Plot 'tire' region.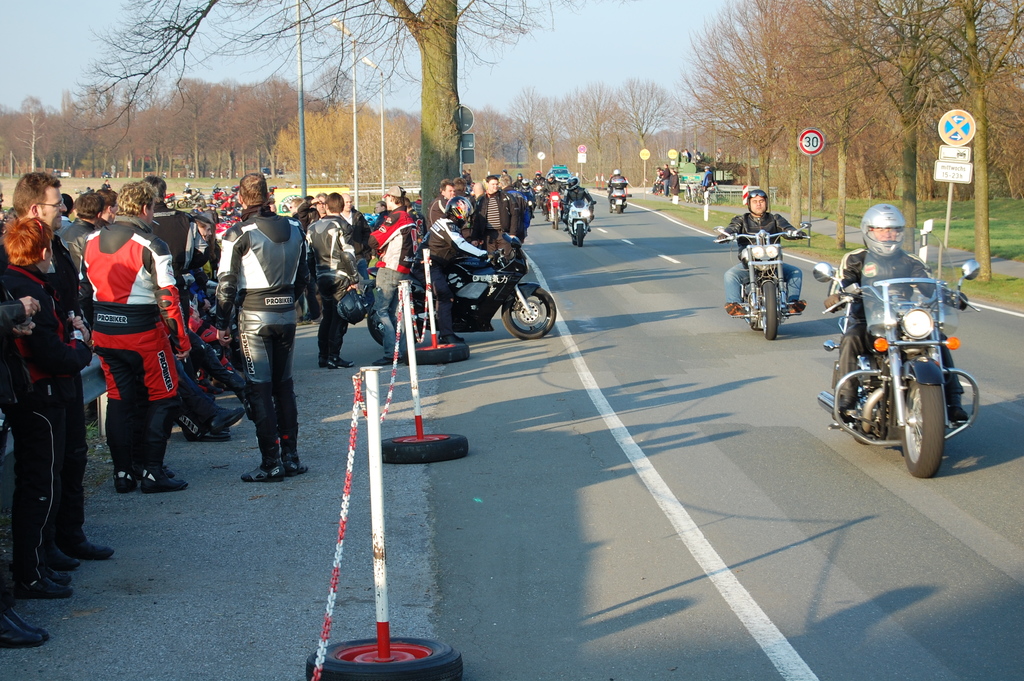
Plotted at BBox(368, 277, 442, 351).
